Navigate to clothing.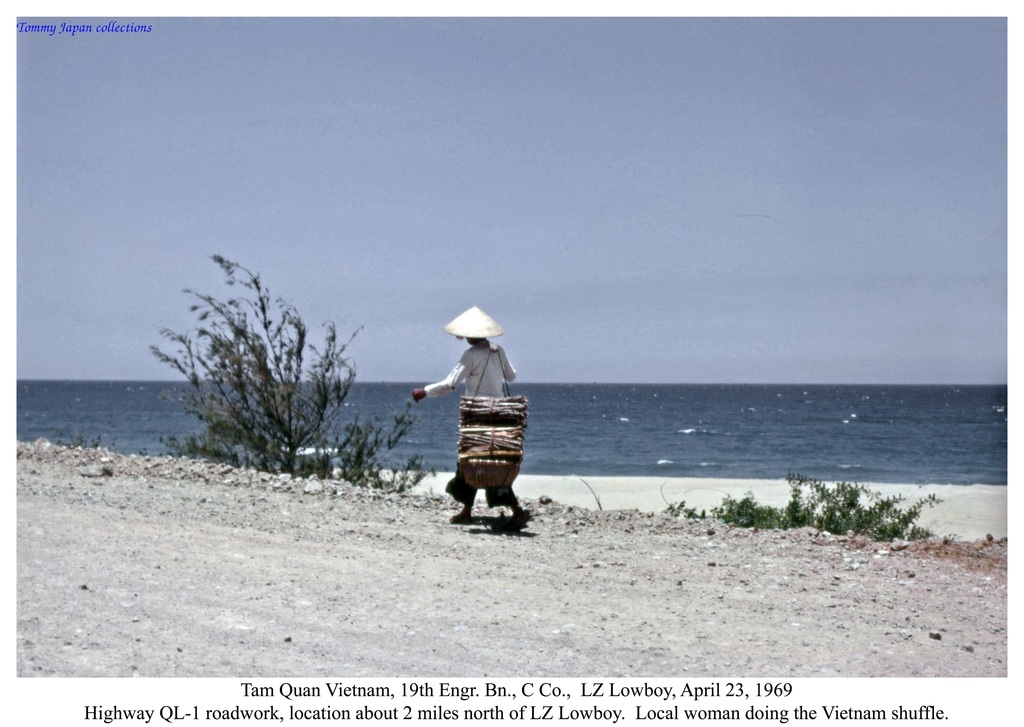
Navigation target: bbox=(422, 346, 530, 515).
